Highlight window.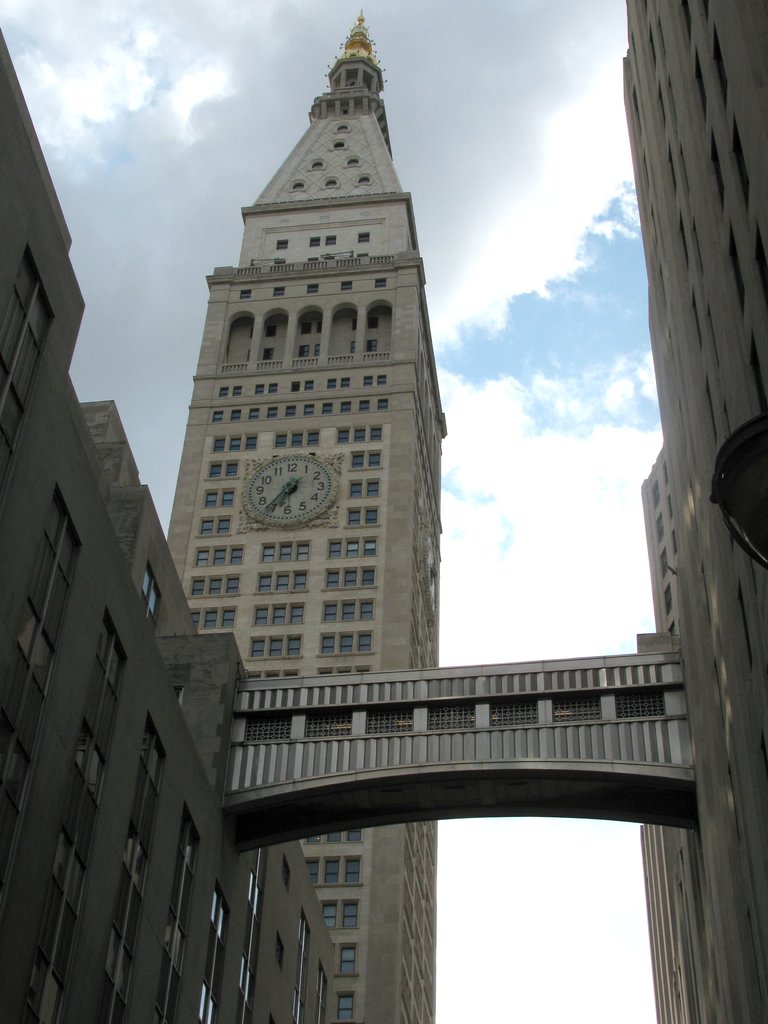
Highlighted region: (273, 287, 284, 297).
